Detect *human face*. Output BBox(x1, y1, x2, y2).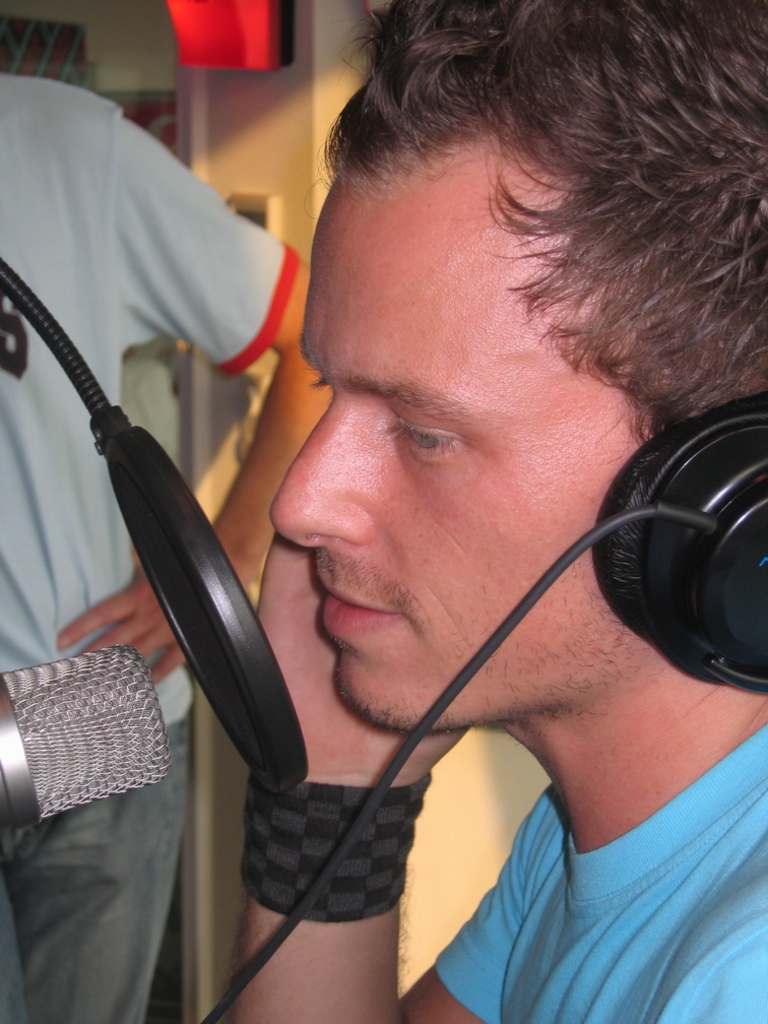
BBox(267, 131, 661, 735).
